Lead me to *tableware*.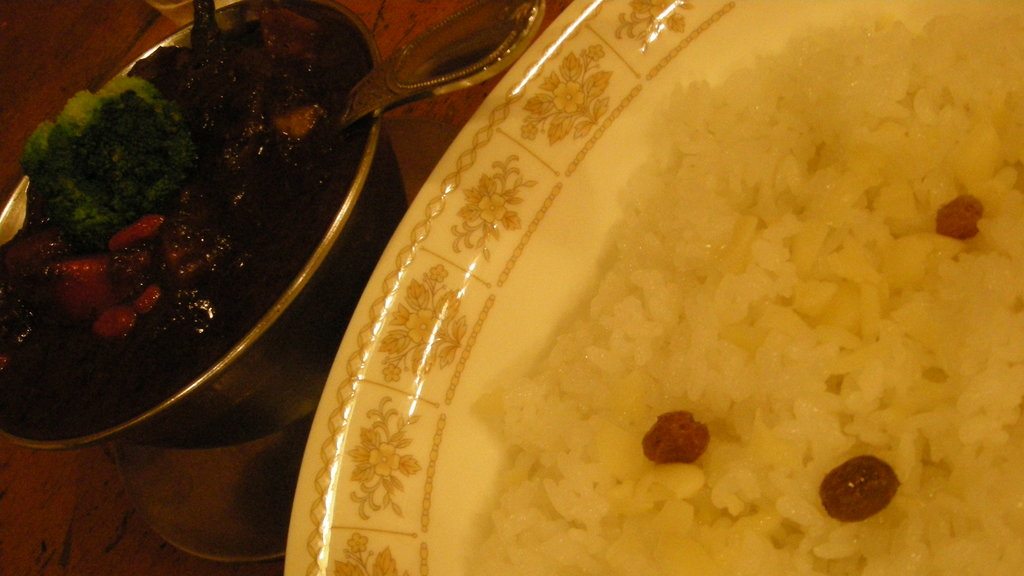
Lead to bbox(341, 0, 550, 131).
